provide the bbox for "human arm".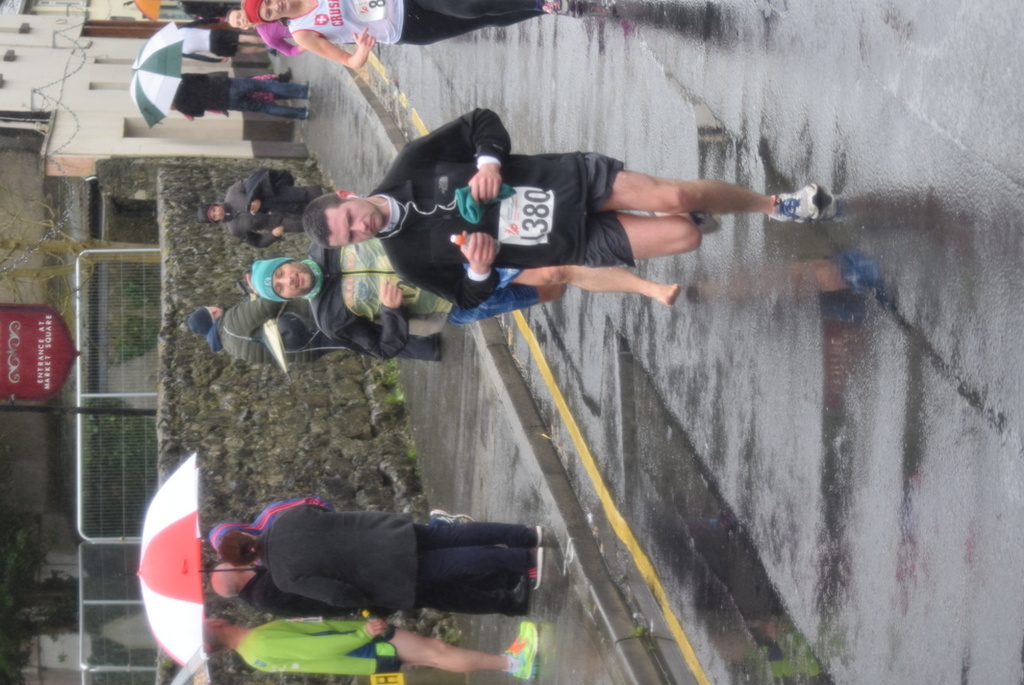
{"left": 228, "top": 294, "right": 288, "bottom": 333}.
